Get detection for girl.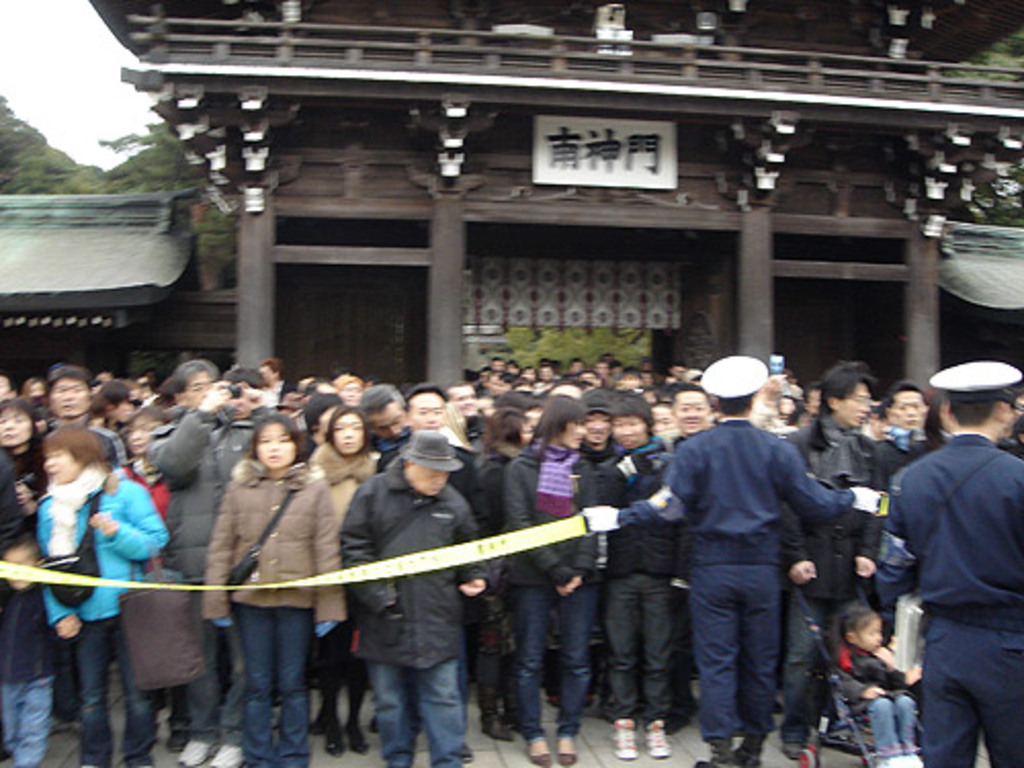
Detection: rect(207, 412, 346, 764).
